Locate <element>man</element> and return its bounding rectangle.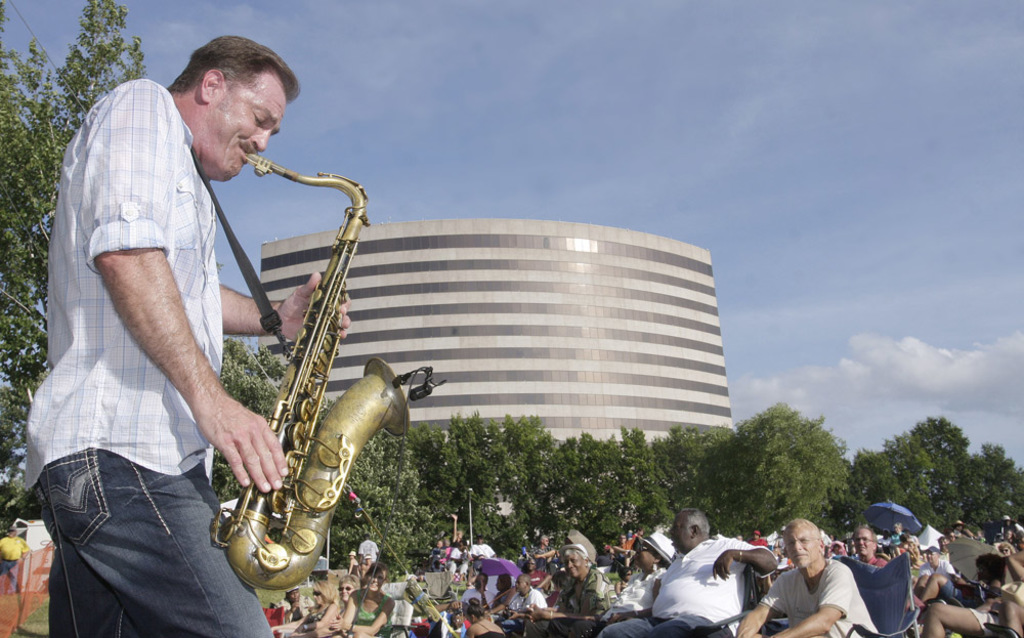
locate(16, 34, 349, 637).
